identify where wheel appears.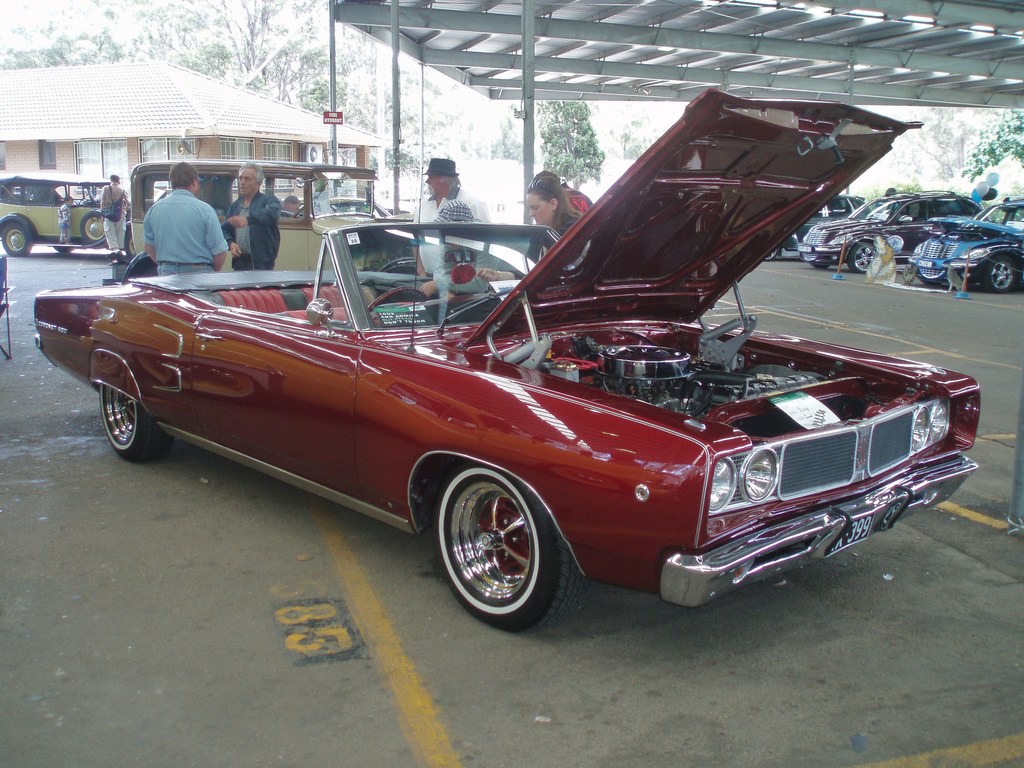
Appears at 985 254 1015 292.
